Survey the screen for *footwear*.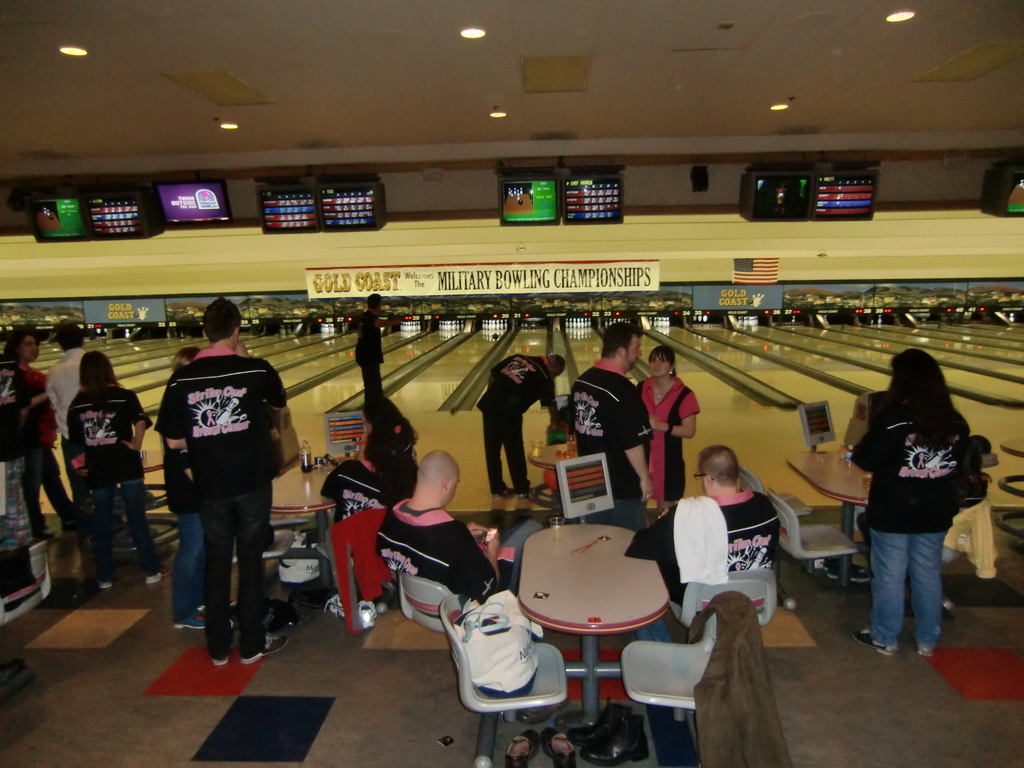
Survey found: [x1=212, y1=617, x2=232, y2=668].
